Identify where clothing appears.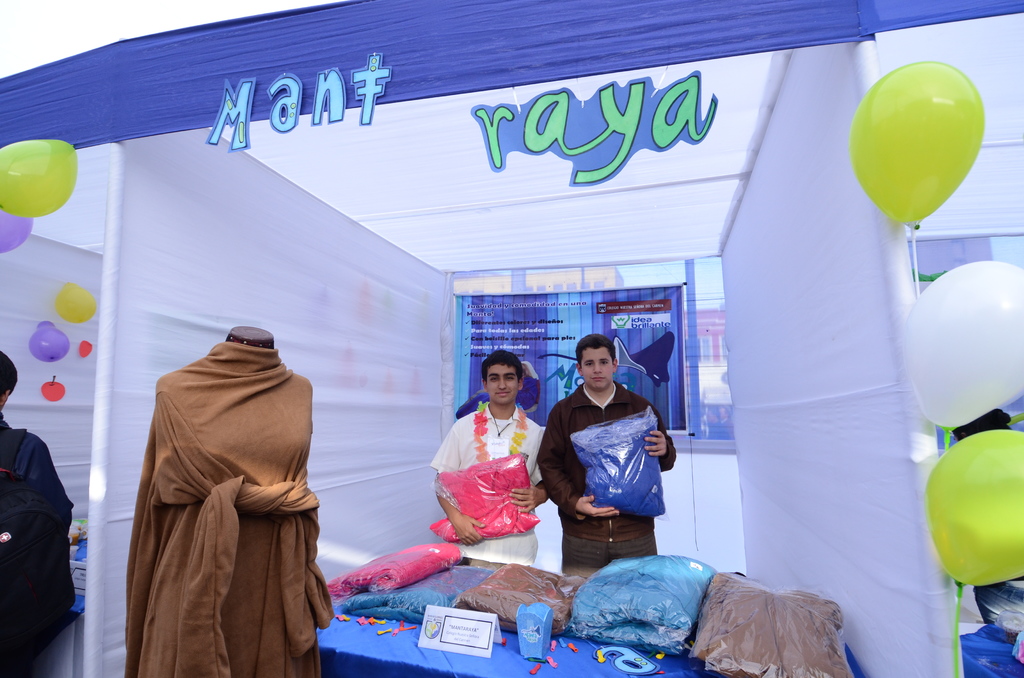
Appears at [536,382,676,574].
